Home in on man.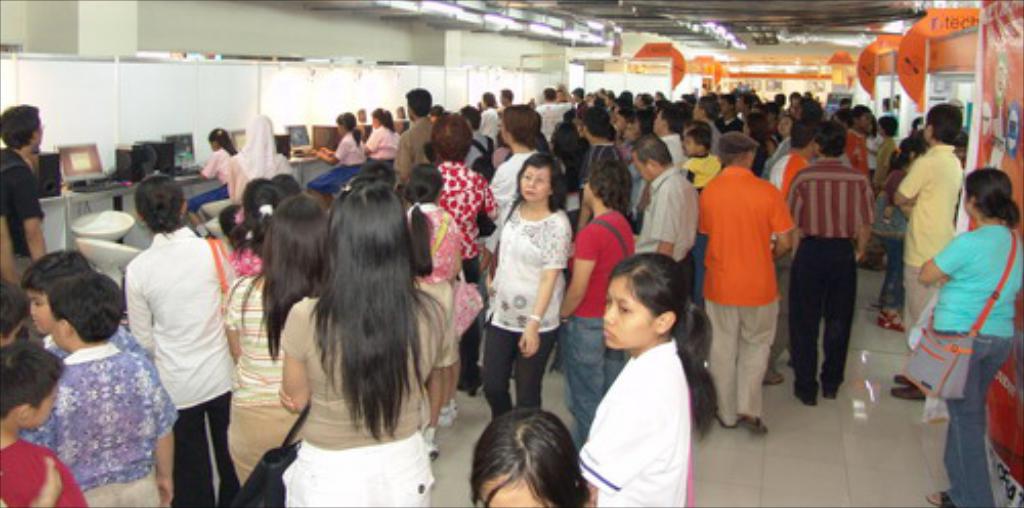
Homed in at locate(479, 92, 500, 147).
